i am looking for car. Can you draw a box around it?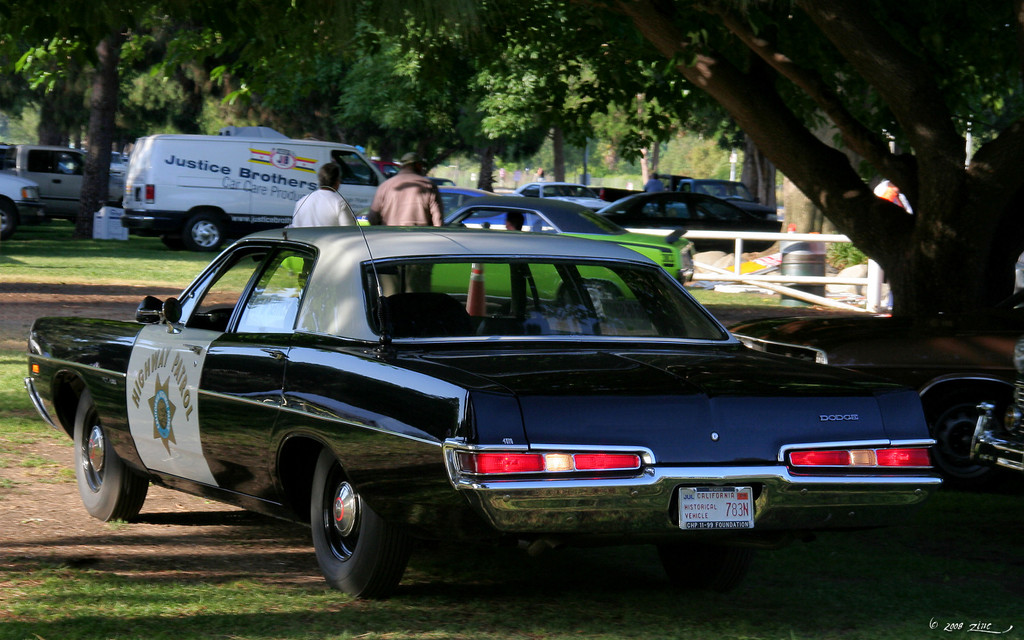
Sure, the bounding box is (809,301,1023,483).
